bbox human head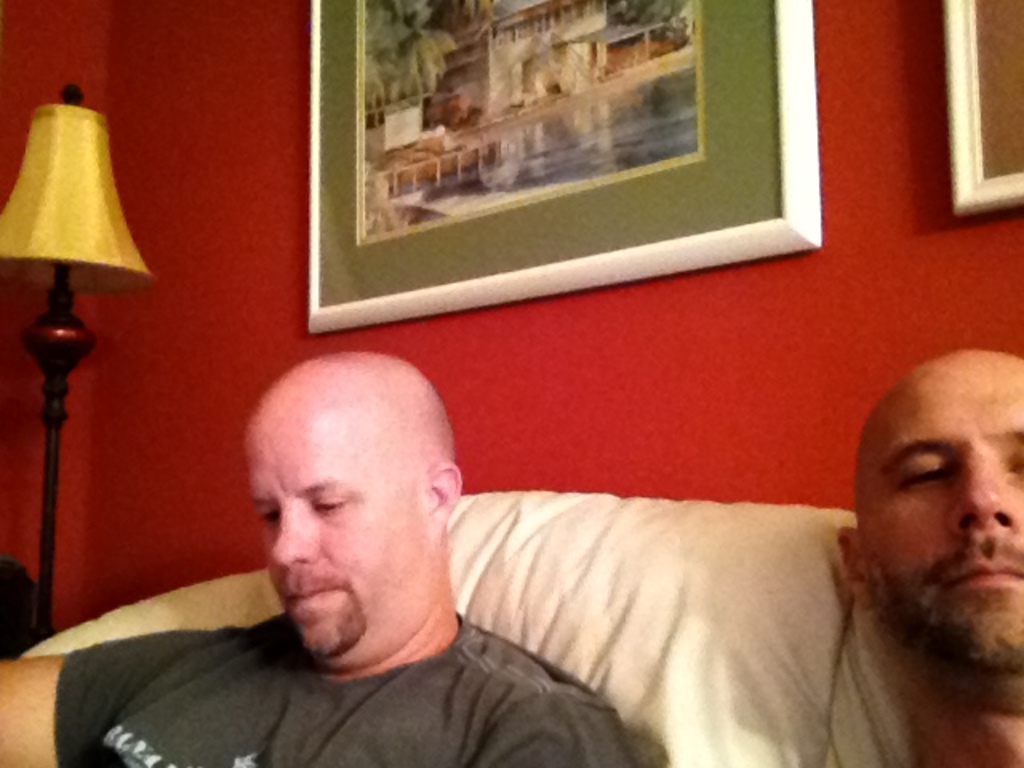
(x1=245, y1=350, x2=459, y2=658)
